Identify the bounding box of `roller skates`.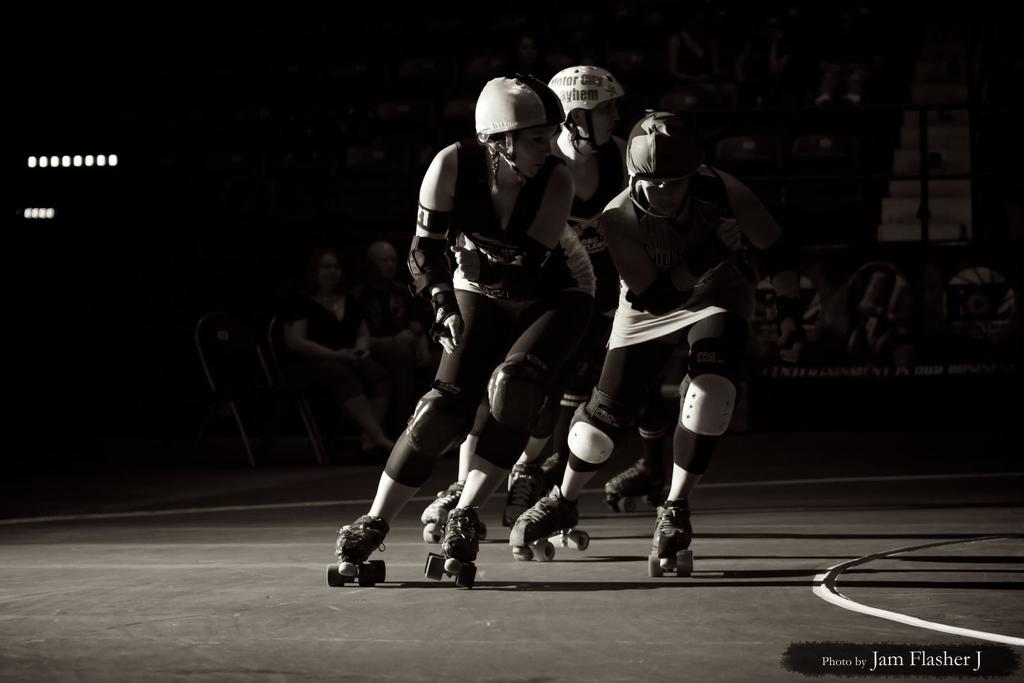
rect(422, 481, 464, 541).
